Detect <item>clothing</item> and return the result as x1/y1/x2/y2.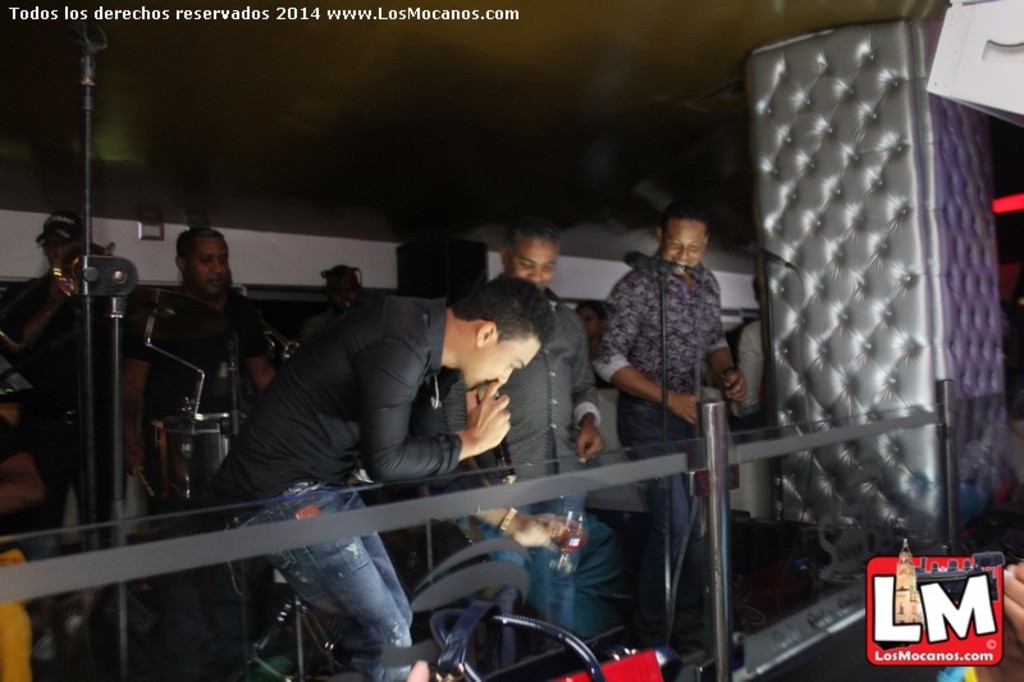
0/278/105/495.
